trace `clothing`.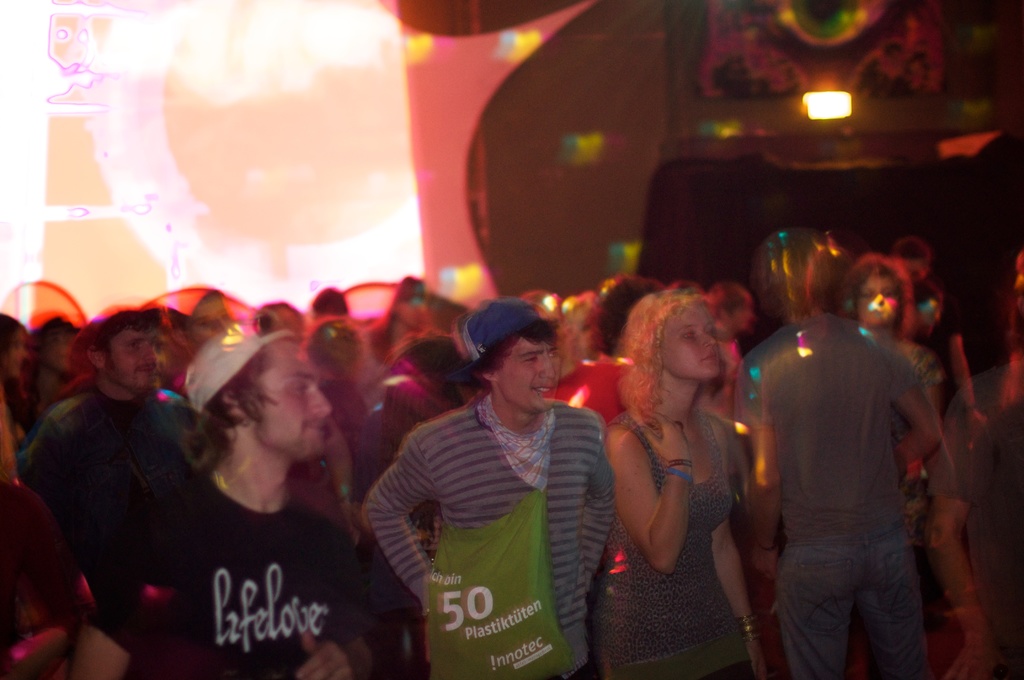
Traced to (81, 457, 368, 679).
